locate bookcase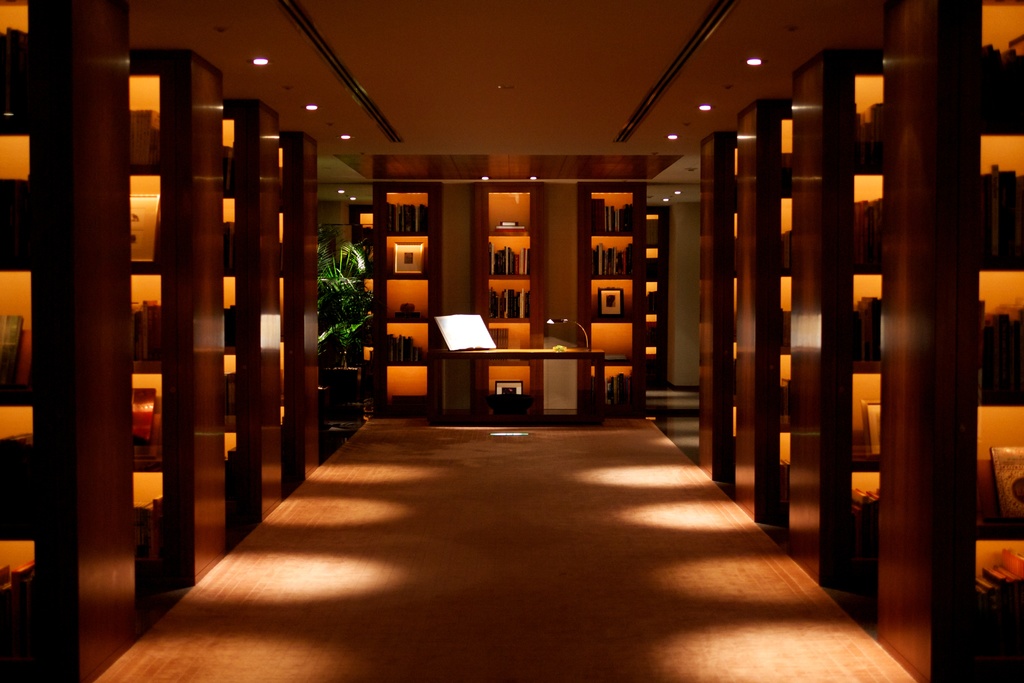
<bbox>734, 95, 793, 523</bbox>
